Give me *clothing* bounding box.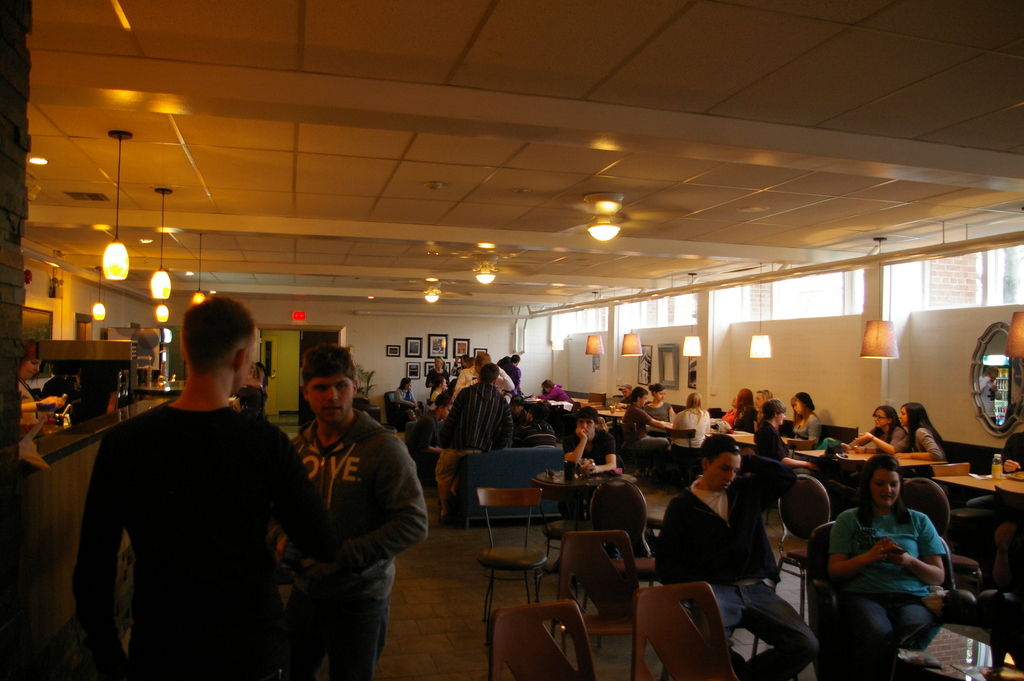
l=434, t=380, r=509, b=518.
